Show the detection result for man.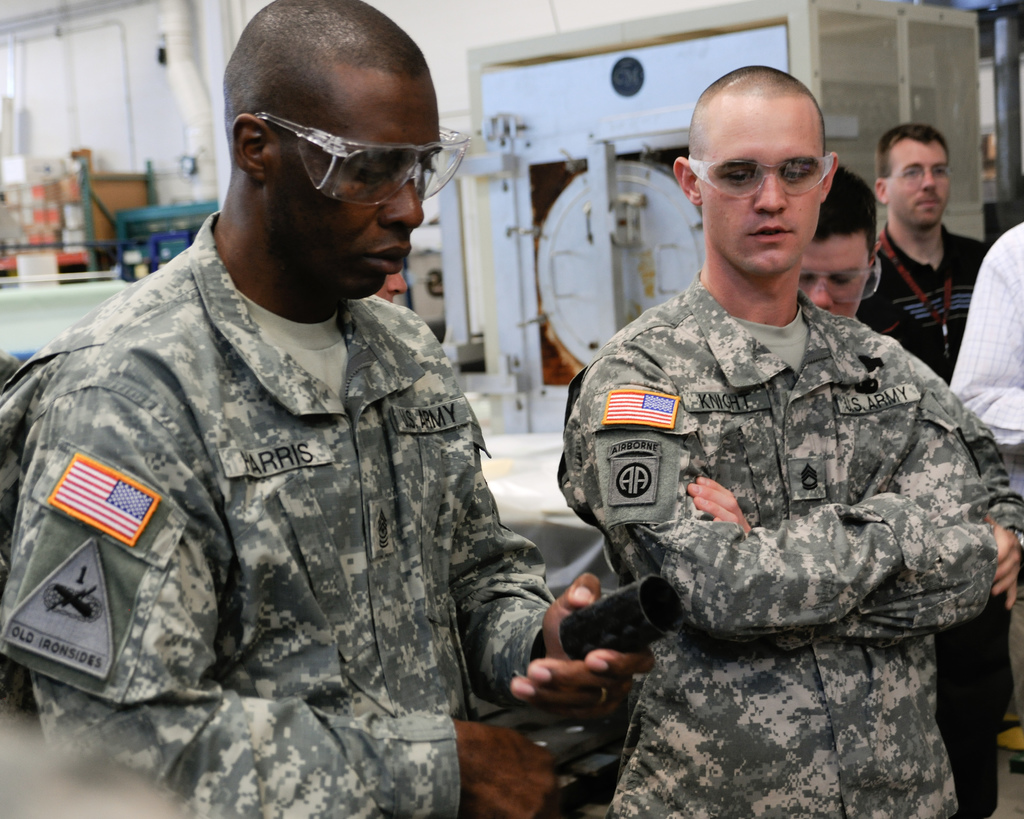
x1=848 y1=122 x2=987 y2=386.
